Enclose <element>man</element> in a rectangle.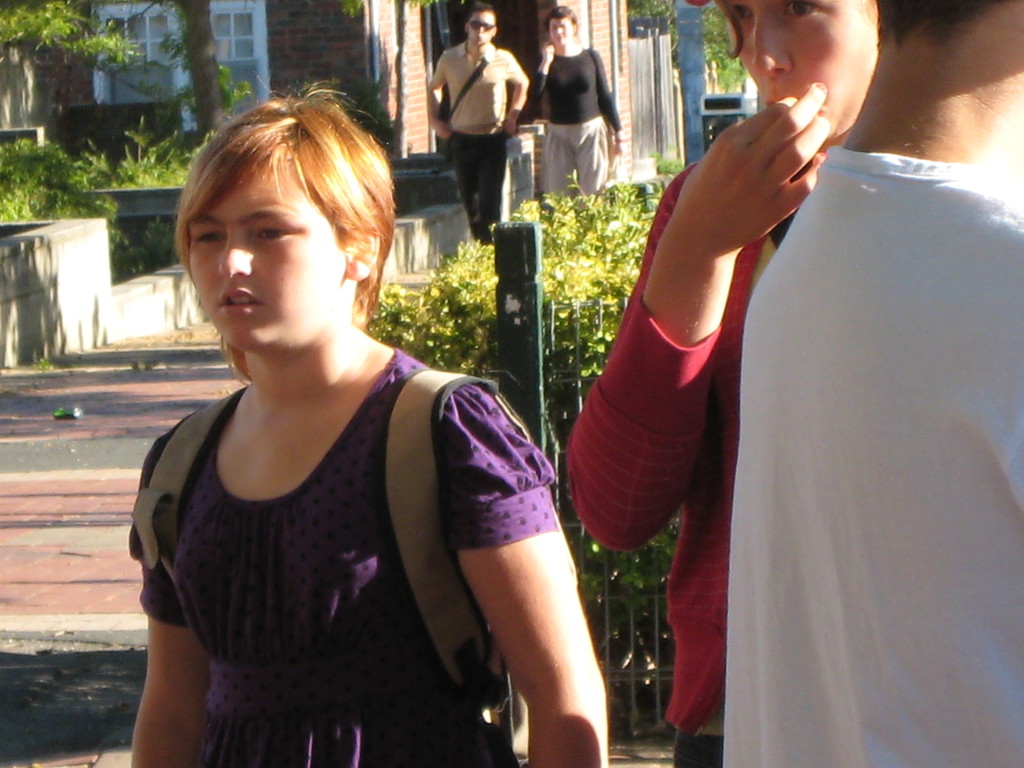
(x1=422, y1=19, x2=524, y2=226).
